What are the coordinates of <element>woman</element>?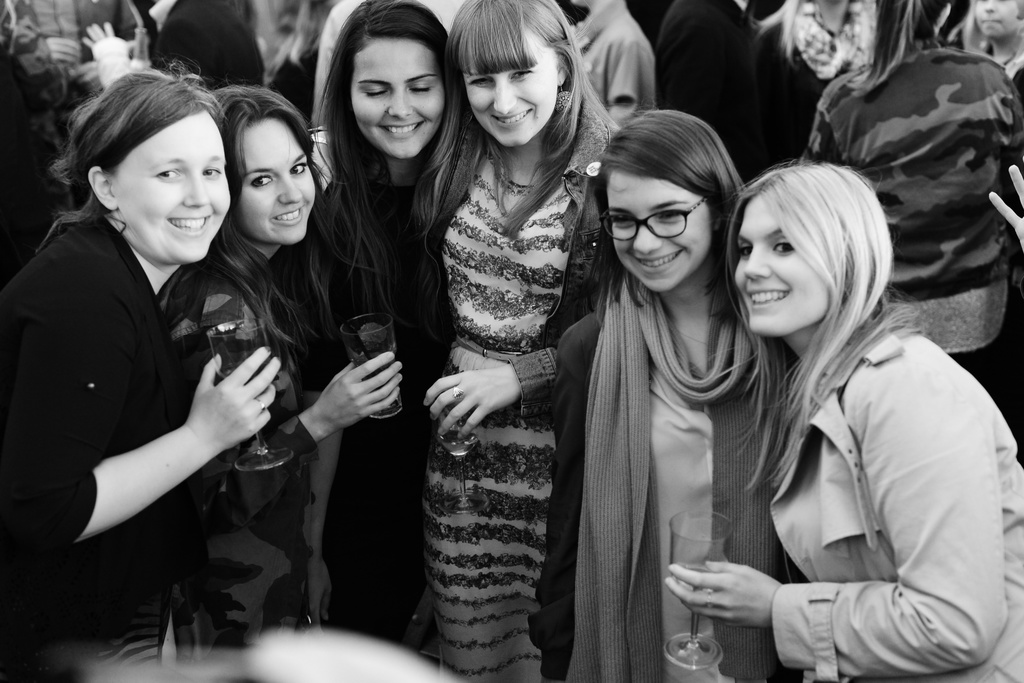
[left=412, top=0, right=627, bottom=682].
